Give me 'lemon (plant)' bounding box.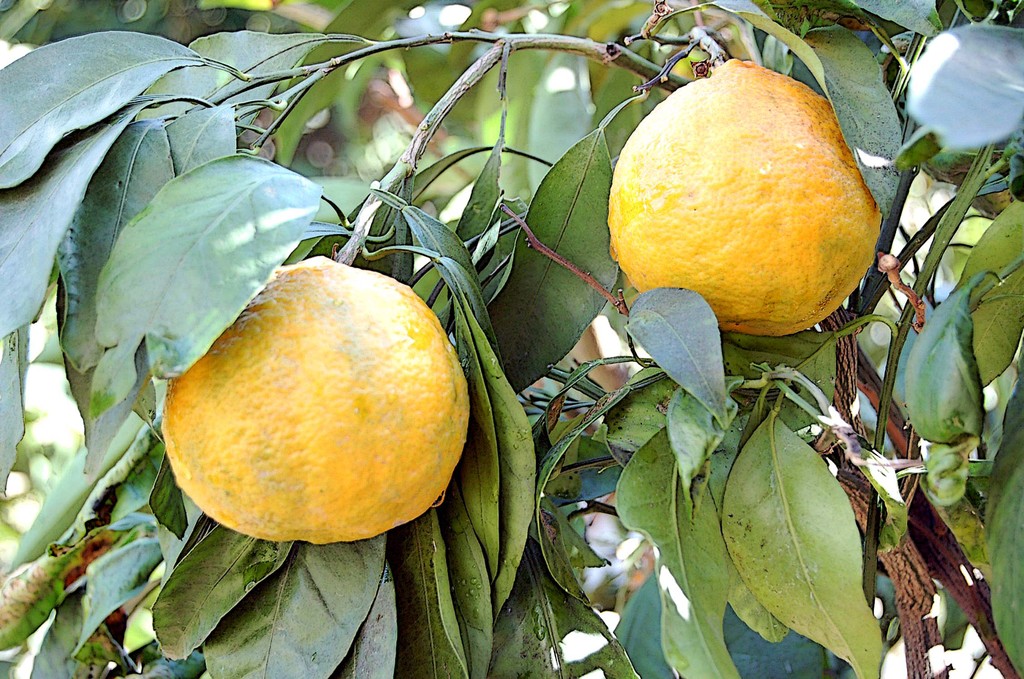
[left=159, top=259, right=468, bottom=539].
